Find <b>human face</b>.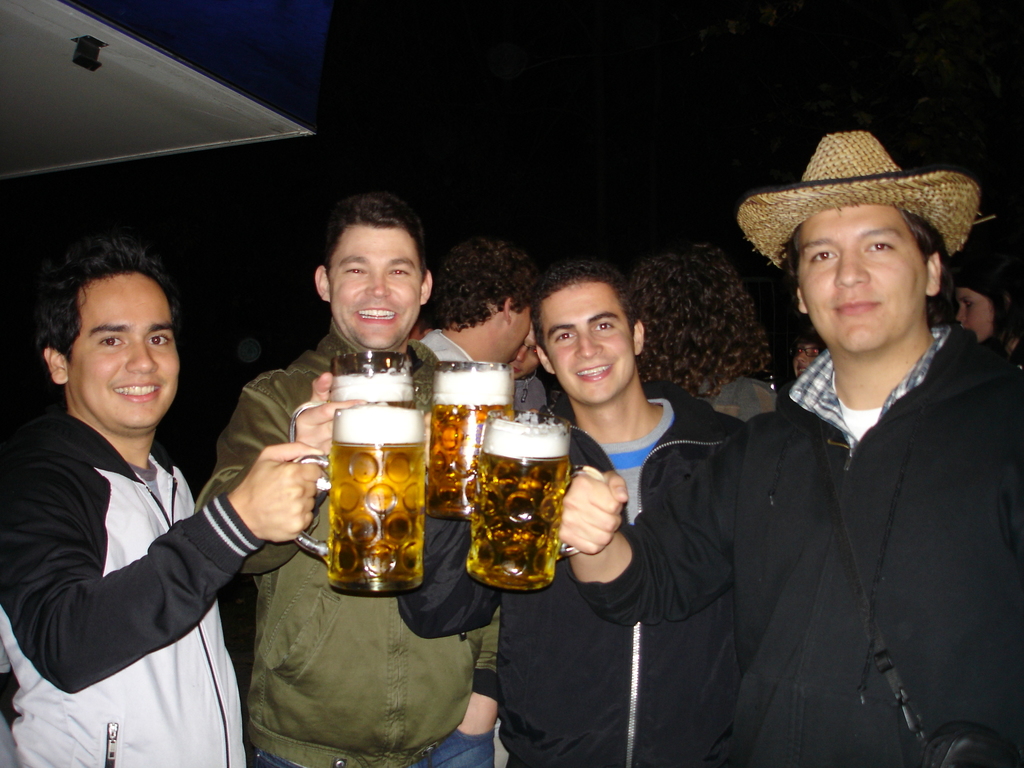
<box>548,279,632,396</box>.
